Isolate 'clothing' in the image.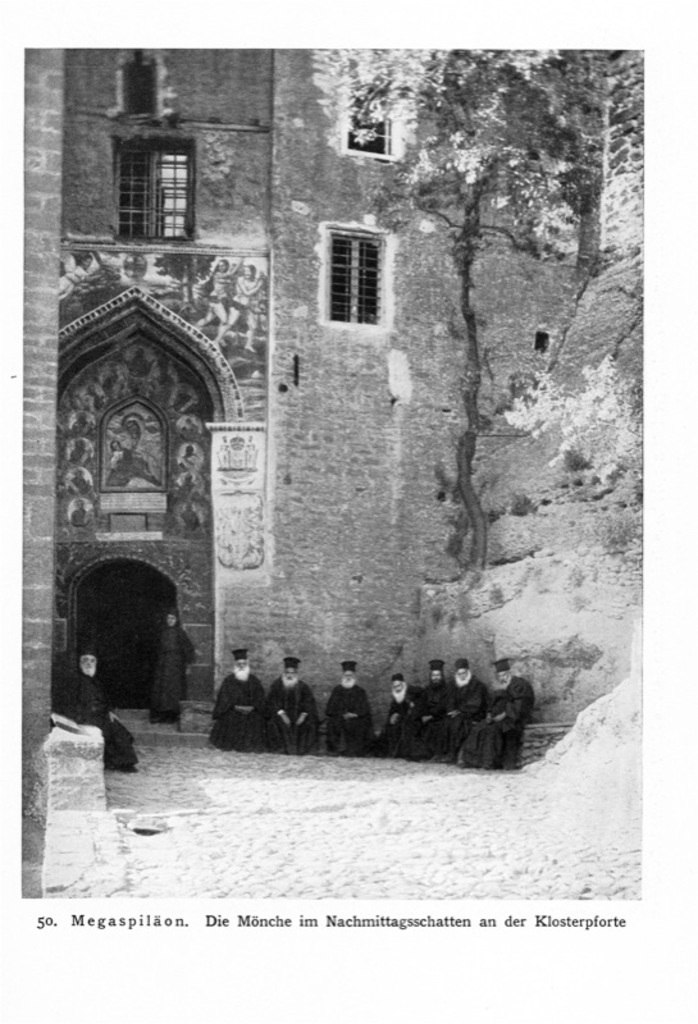
Isolated region: <region>263, 678, 320, 748</region>.
